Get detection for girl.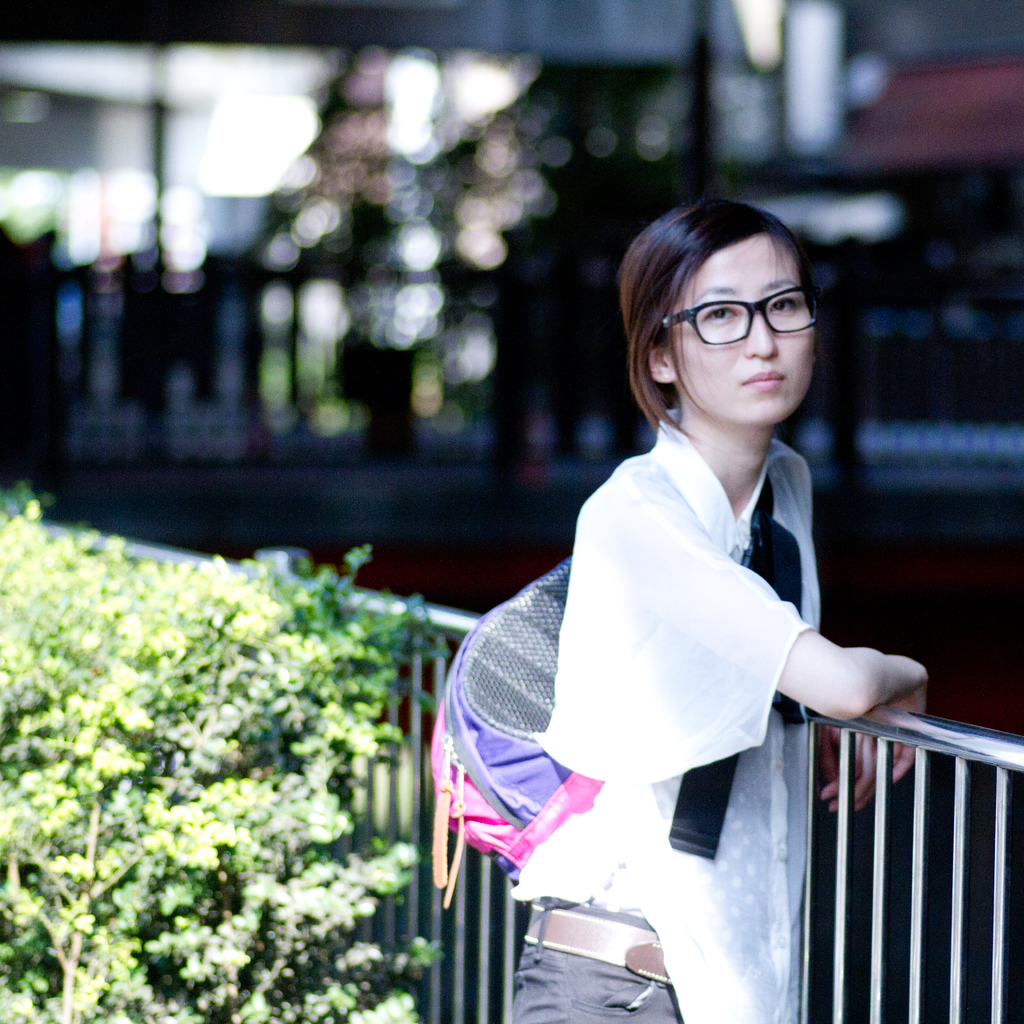
Detection: <box>513,197,925,1023</box>.
